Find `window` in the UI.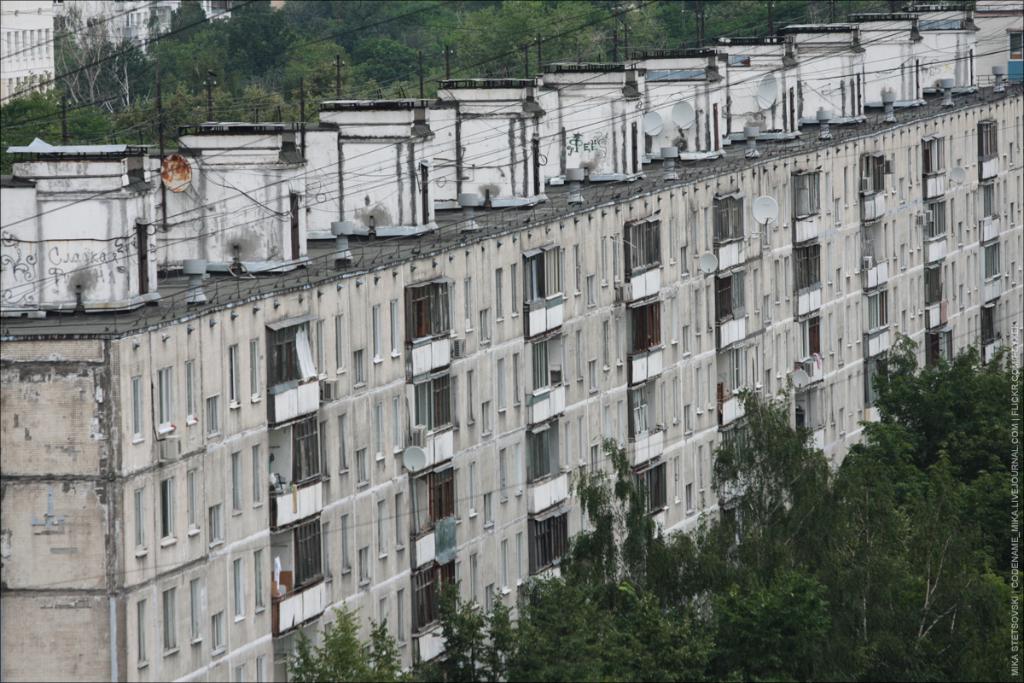
UI element at <box>787,236,822,291</box>.
